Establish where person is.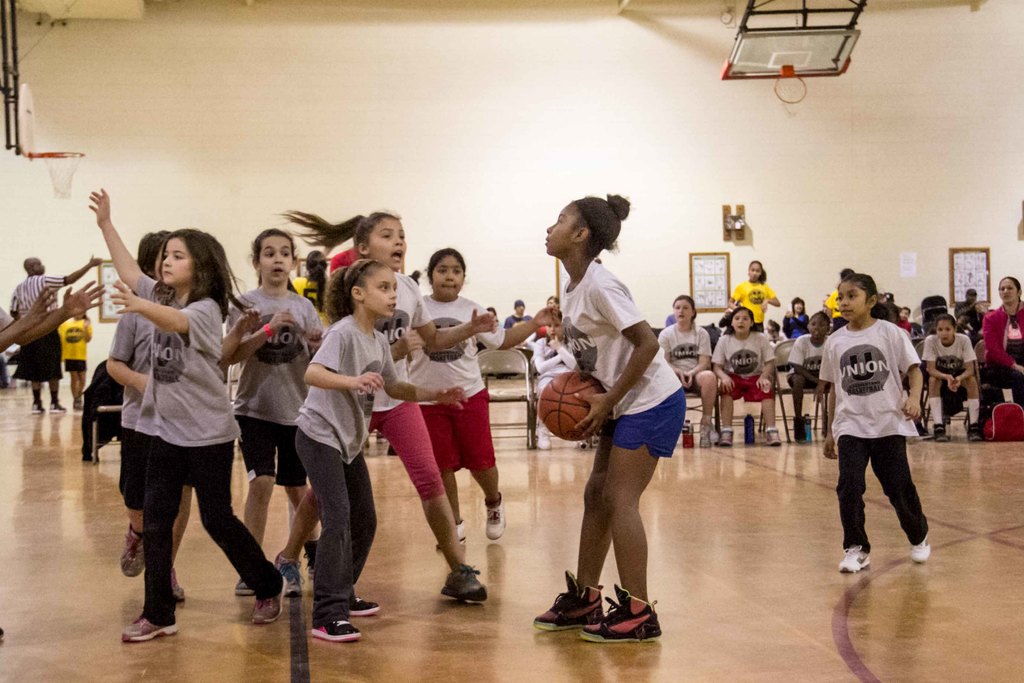
Established at <region>712, 308, 780, 449</region>.
